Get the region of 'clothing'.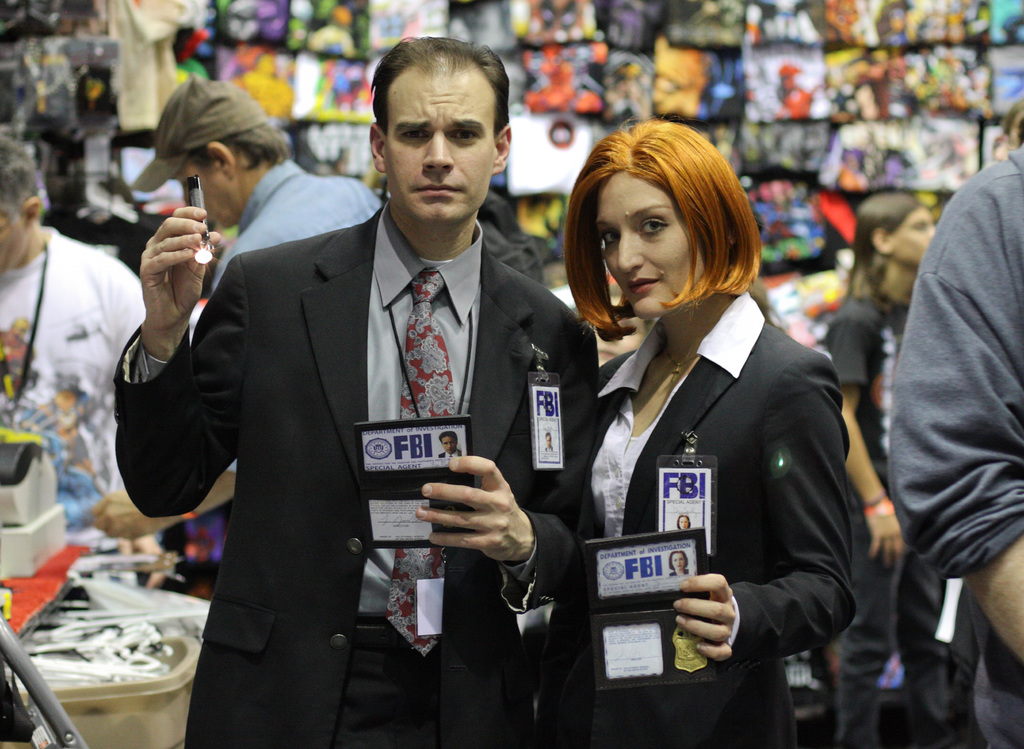
<region>215, 160, 385, 293</region>.
